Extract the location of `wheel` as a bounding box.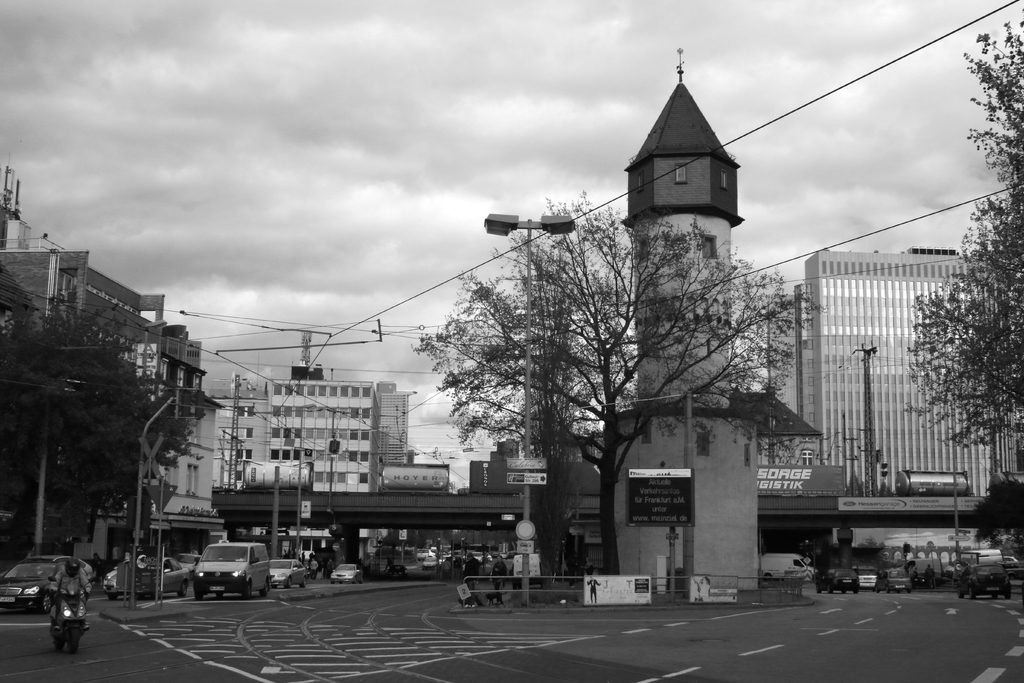
54, 638, 66, 651.
